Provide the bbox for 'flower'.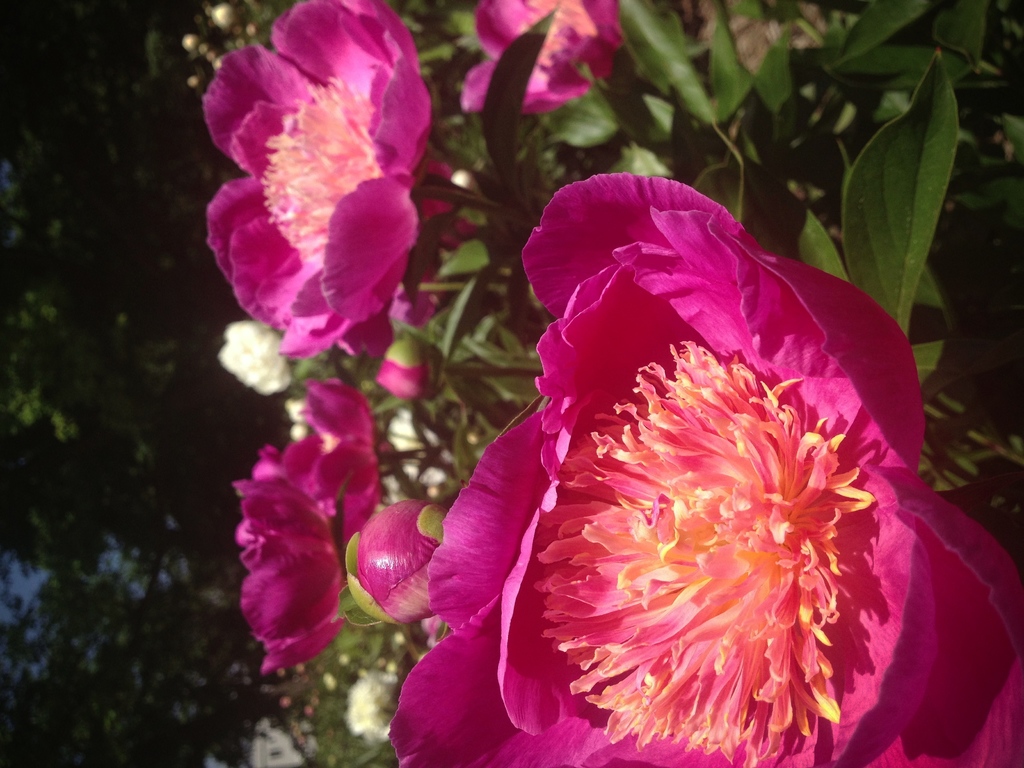
459,0,624,108.
